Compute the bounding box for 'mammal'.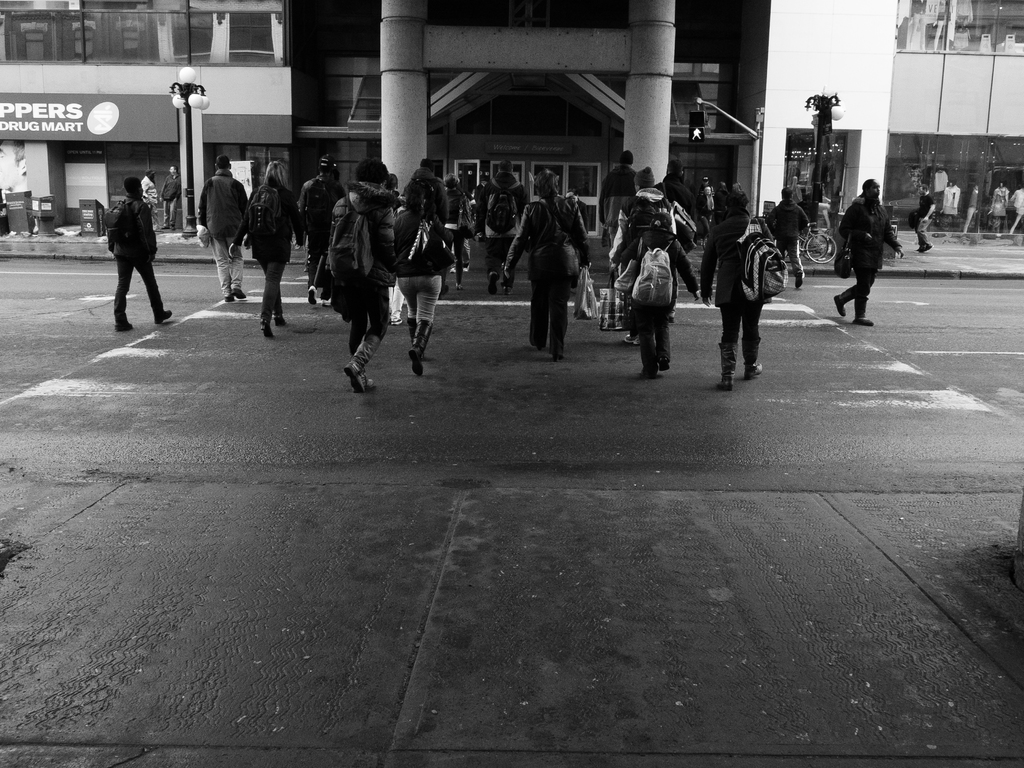
[698, 182, 714, 247].
